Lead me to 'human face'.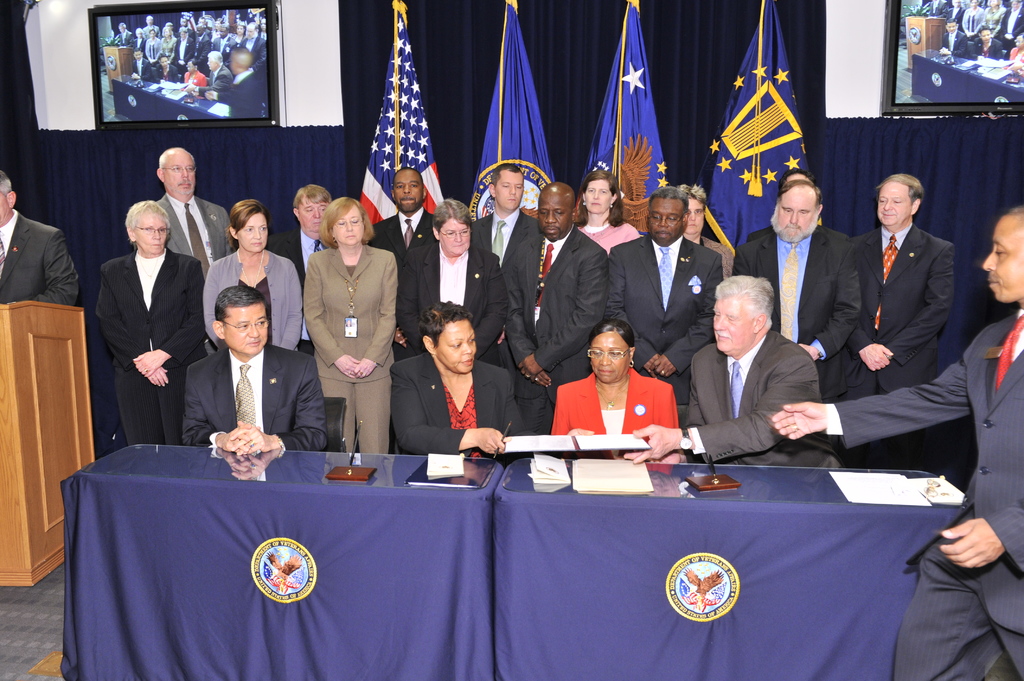
Lead to <region>436, 218, 468, 256</region>.
